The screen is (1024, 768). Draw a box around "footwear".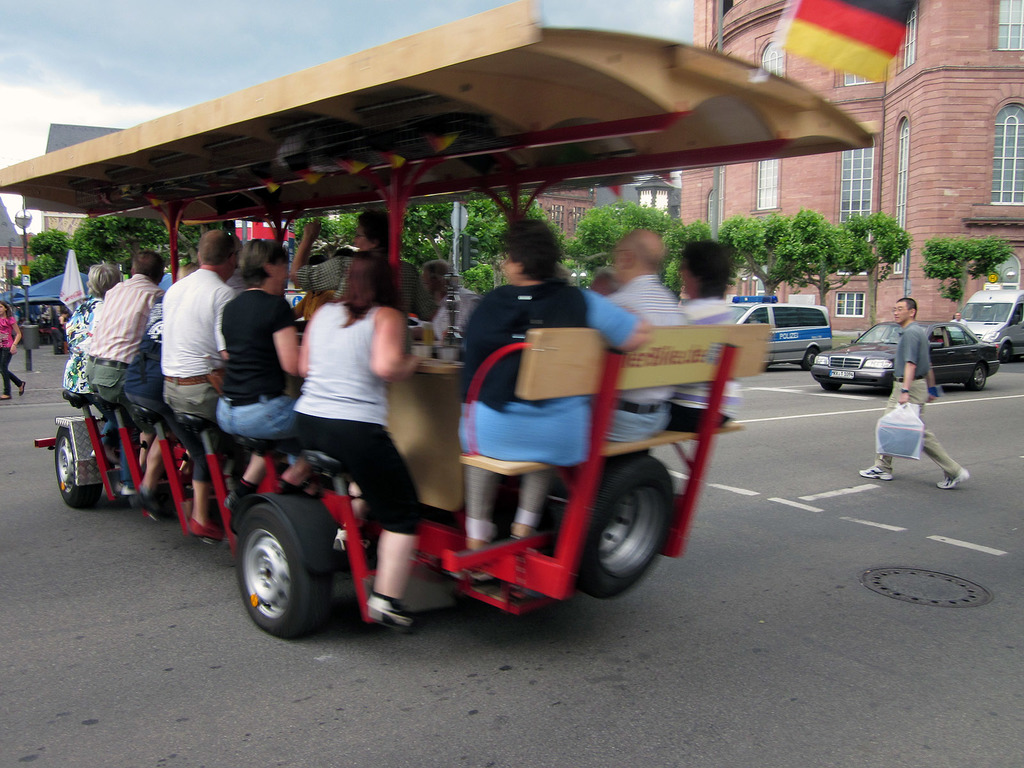
364,595,422,632.
